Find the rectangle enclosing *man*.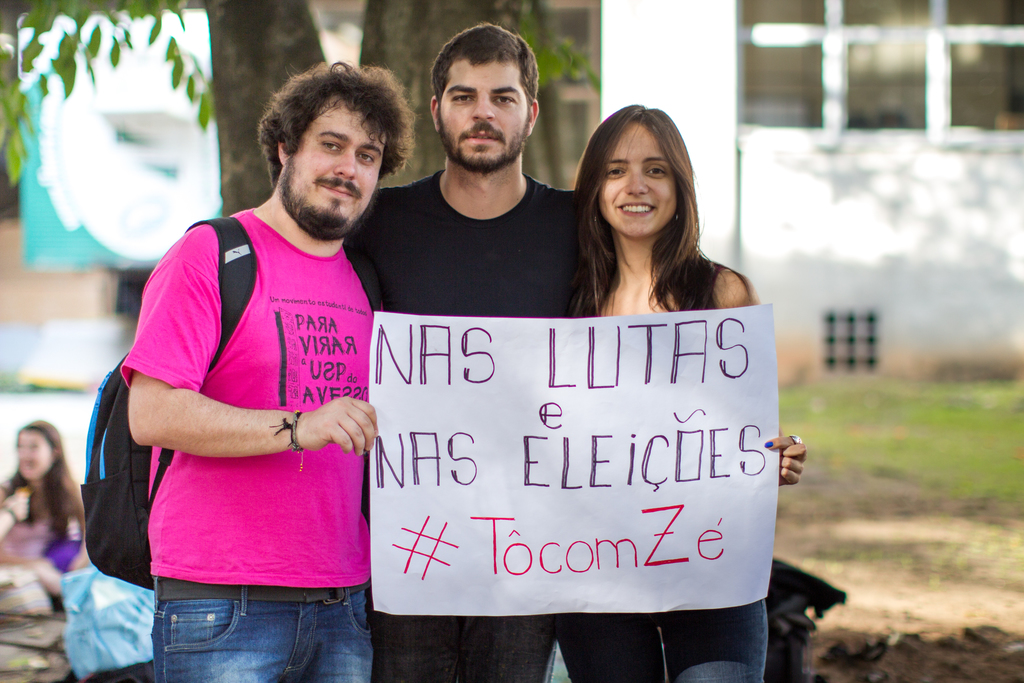
crop(346, 20, 578, 682).
